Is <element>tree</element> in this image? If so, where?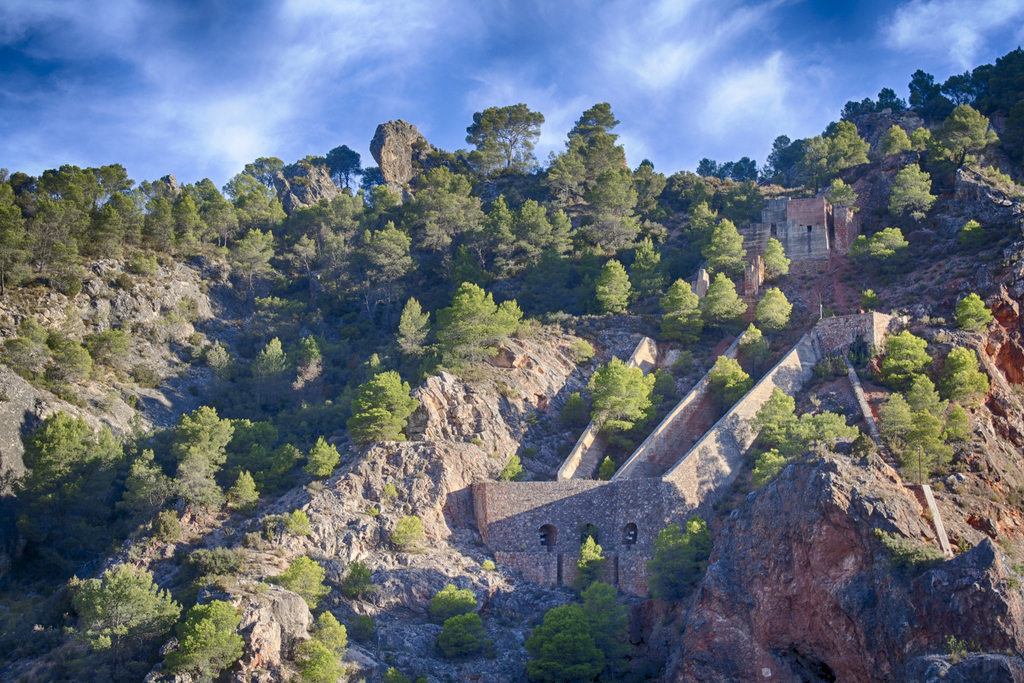
Yes, at pyautogui.locateOnScreen(751, 386, 863, 490).
